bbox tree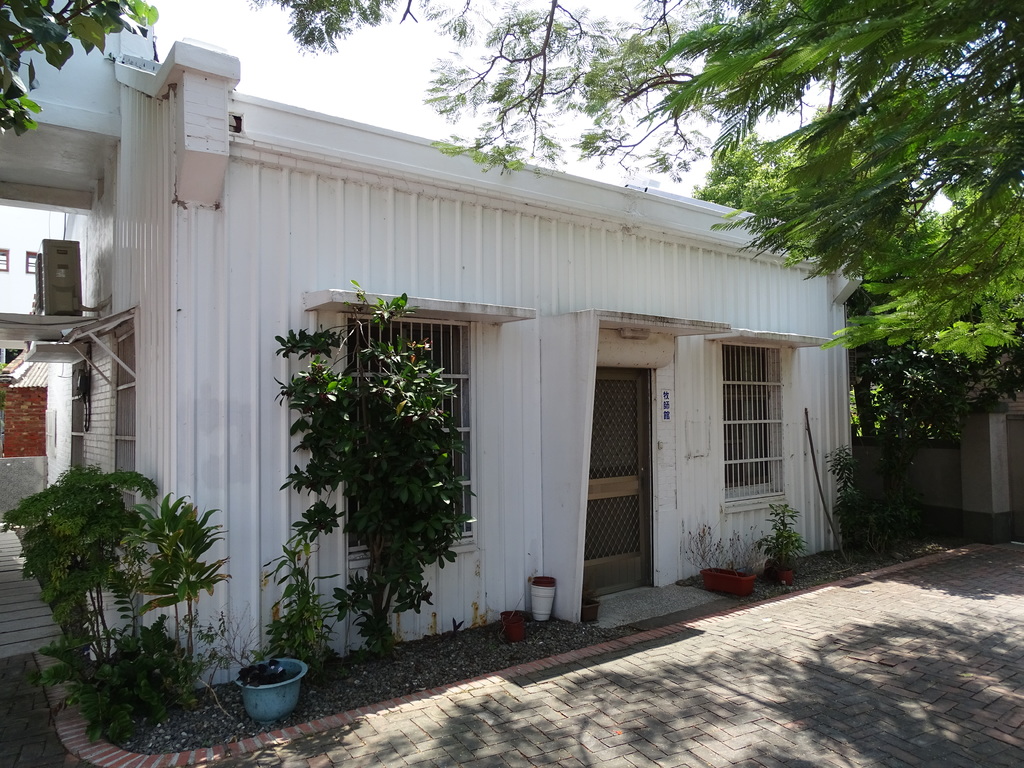
x1=248 y1=0 x2=1023 y2=463
